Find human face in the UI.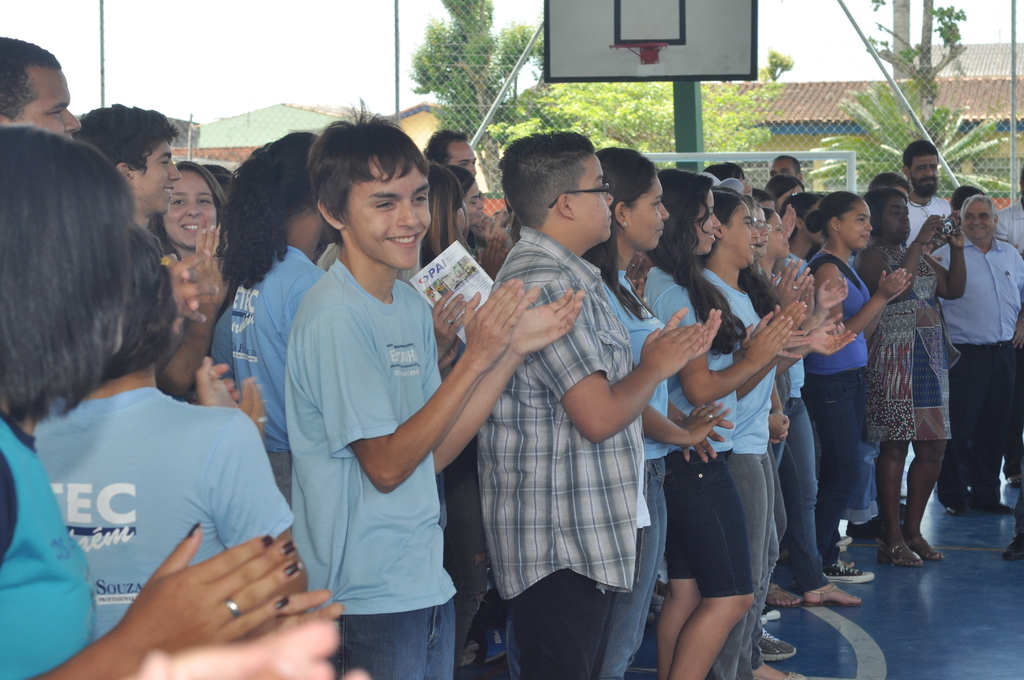
UI element at BBox(768, 210, 793, 265).
